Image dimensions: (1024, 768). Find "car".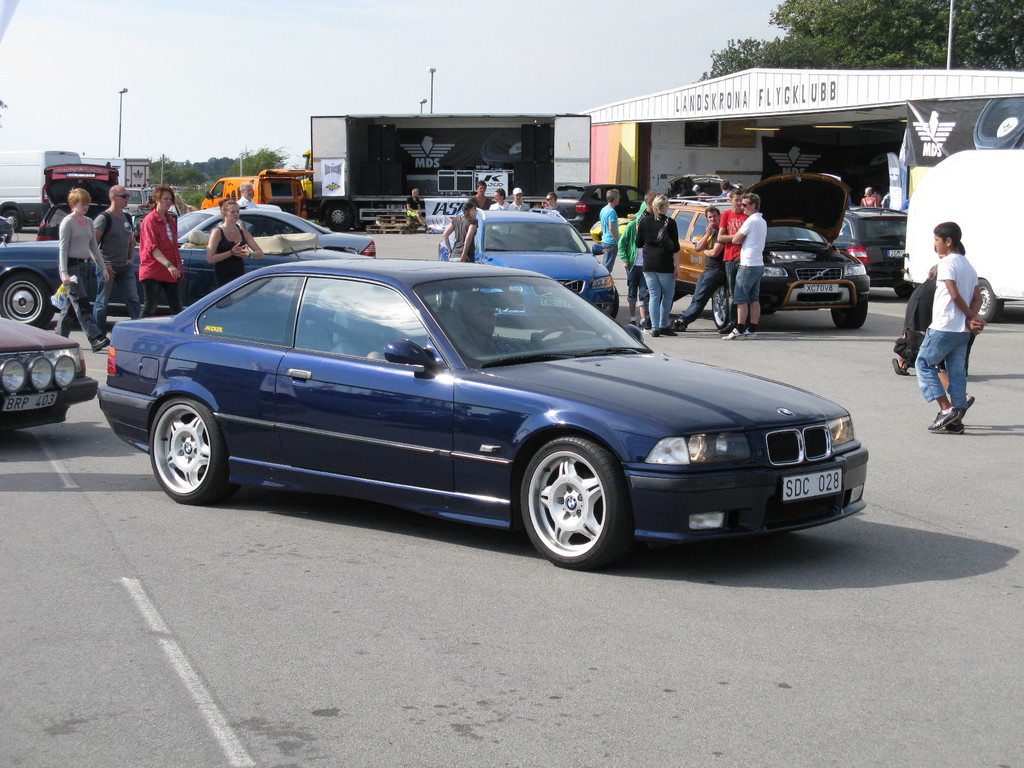
bbox=(0, 227, 358, 330).
